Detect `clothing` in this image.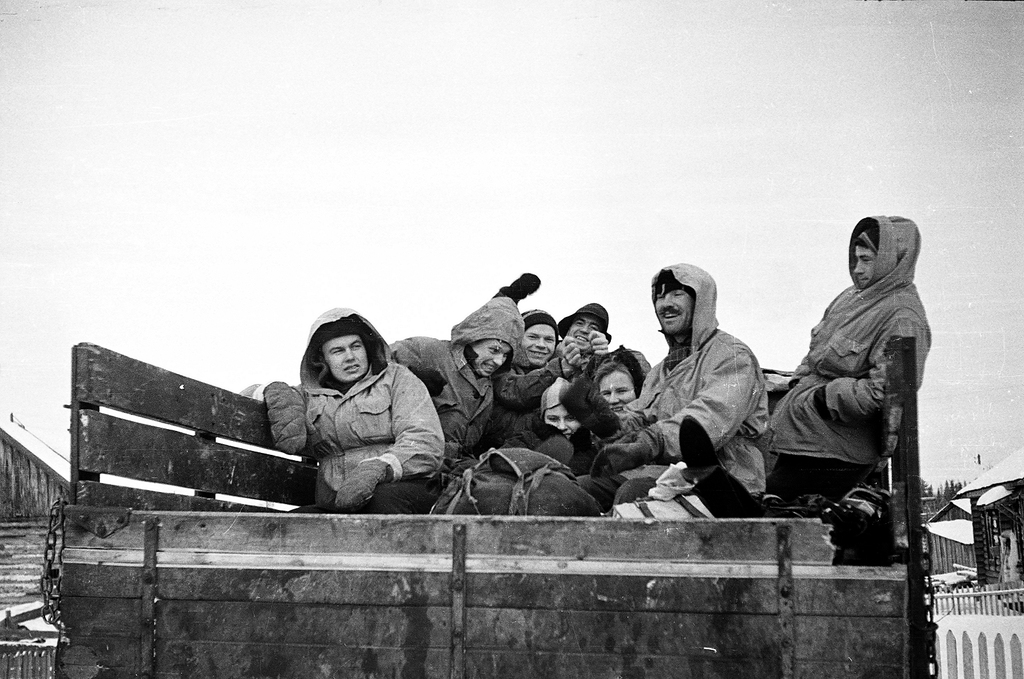
Detection: bbox(561, 264, 766, 517).
